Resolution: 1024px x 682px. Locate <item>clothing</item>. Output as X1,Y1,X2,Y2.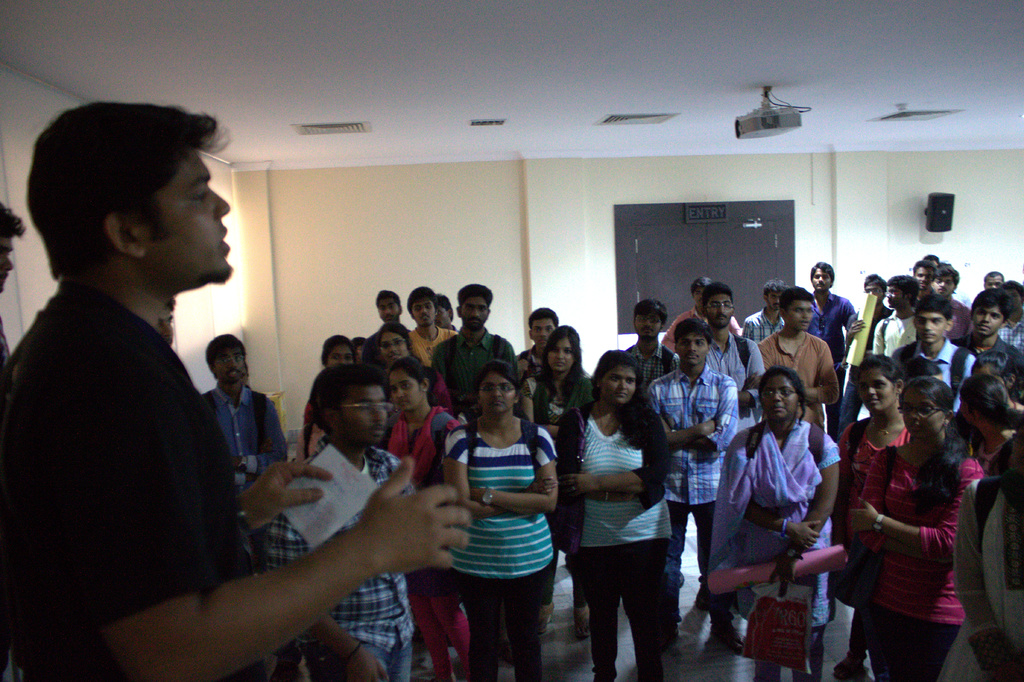
204,384,289,482.
